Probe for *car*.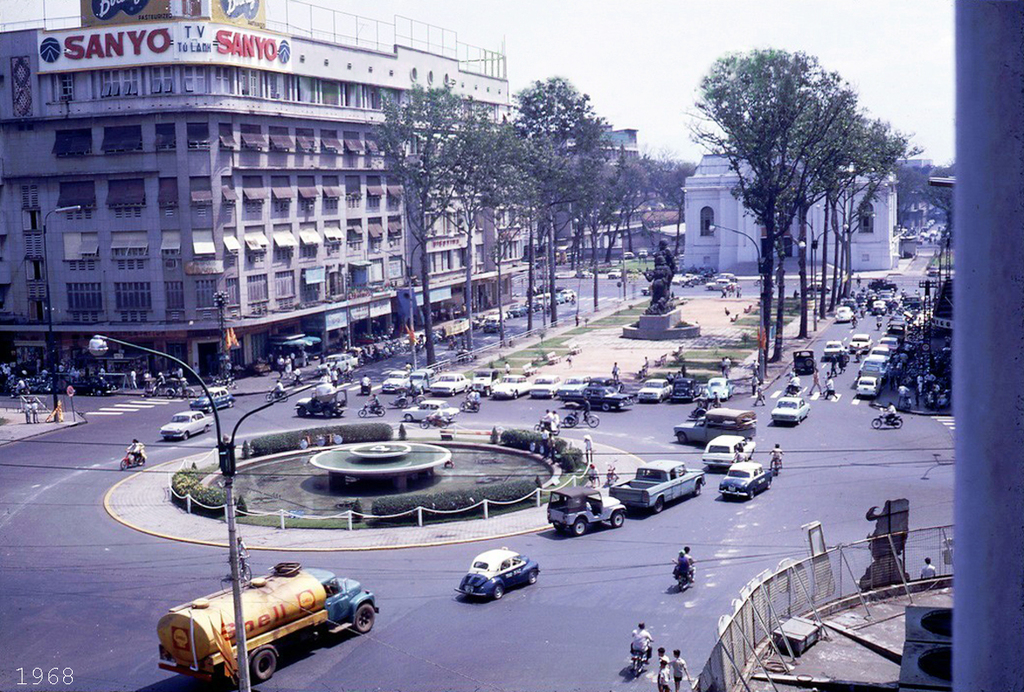
Probe result: region(918, 267, 939, 287).
